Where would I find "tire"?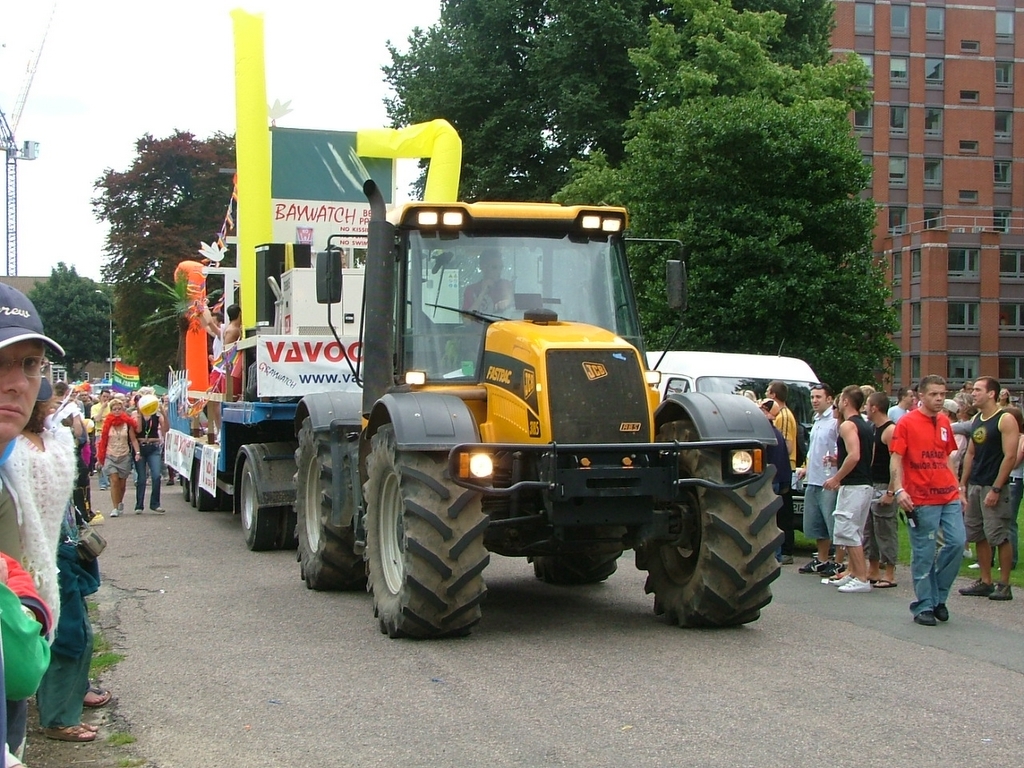
At (left=363, top=445, right=489, bottom=643).
